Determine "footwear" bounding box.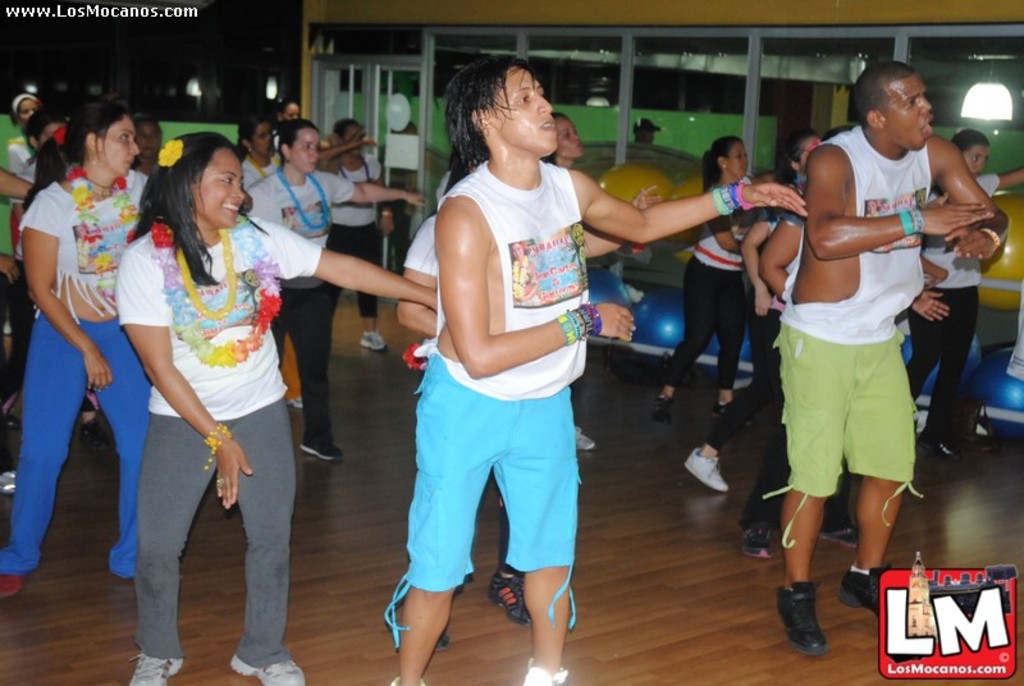
Determined: <bbox>740, 512, 773, 562</bbox>.
